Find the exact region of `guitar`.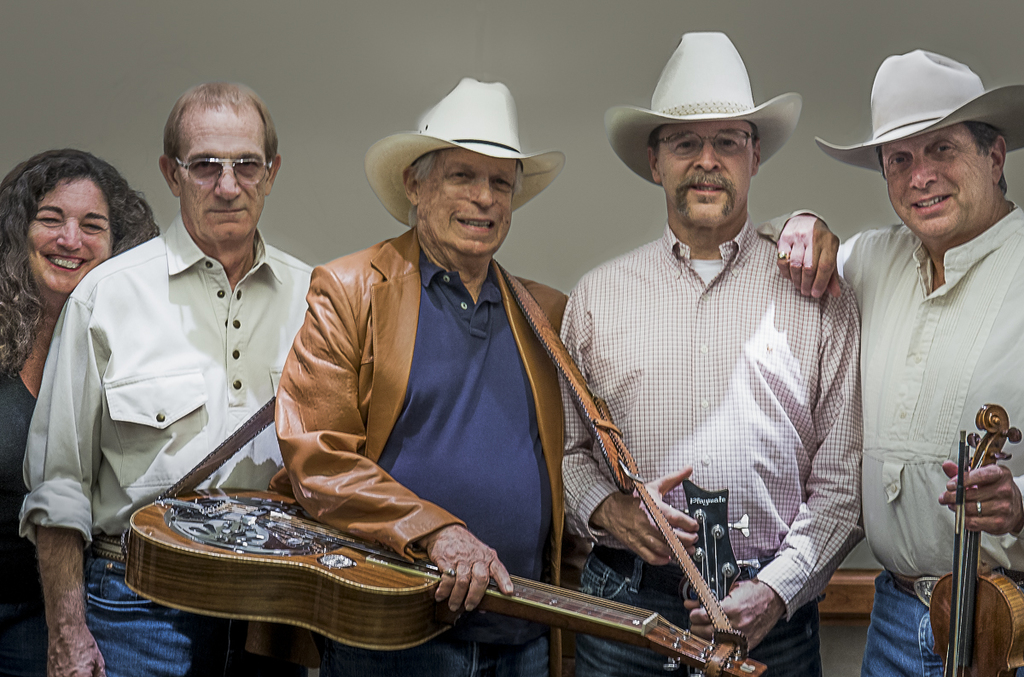
Exact region: 135 491 714 656.
